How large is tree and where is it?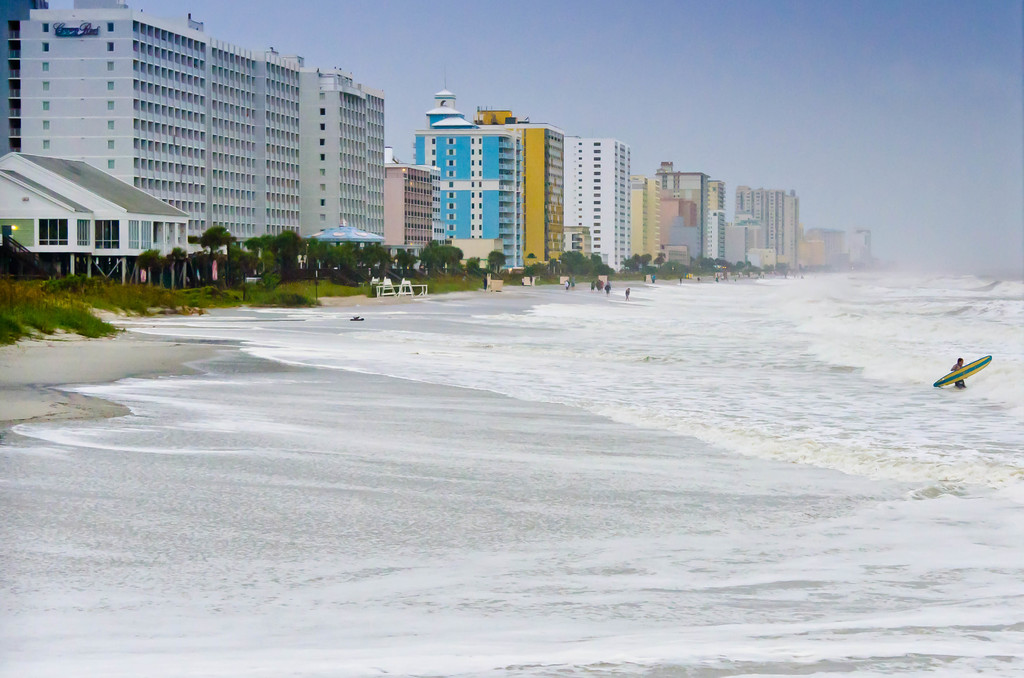
Bounding box: x1=278, y1=229, x2=304, y2=282.
